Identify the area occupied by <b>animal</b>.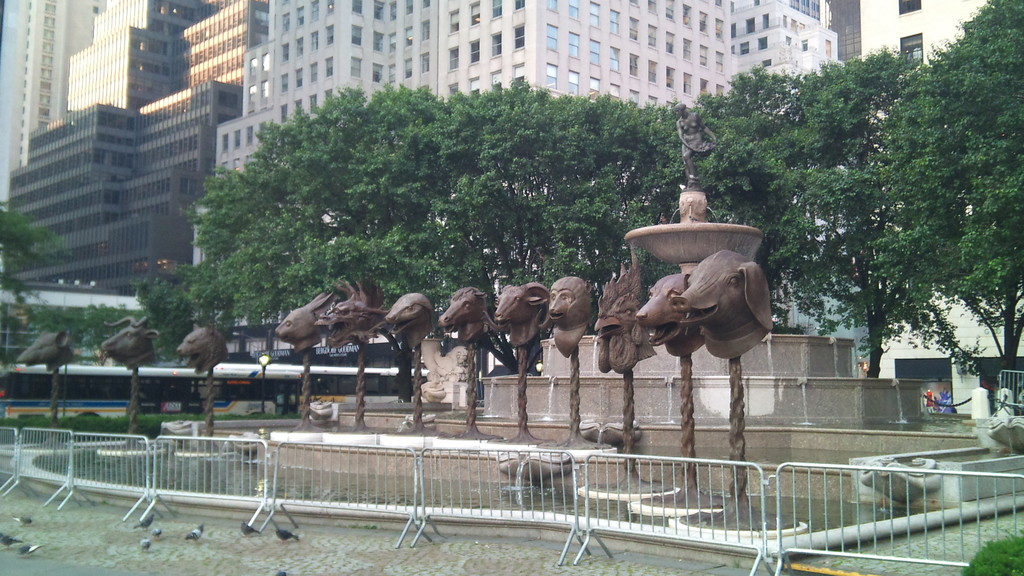
Area: 439:284:499:344.
